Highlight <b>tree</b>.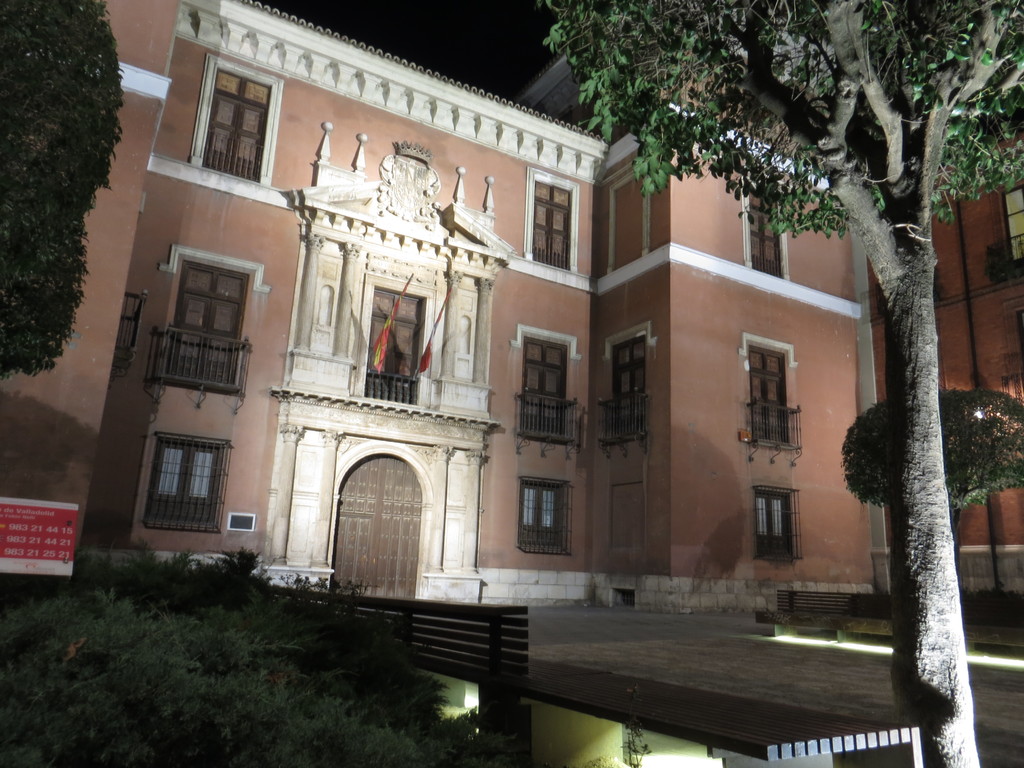
Highlighted region: left=0, top=0, right=128, bottom=386.
